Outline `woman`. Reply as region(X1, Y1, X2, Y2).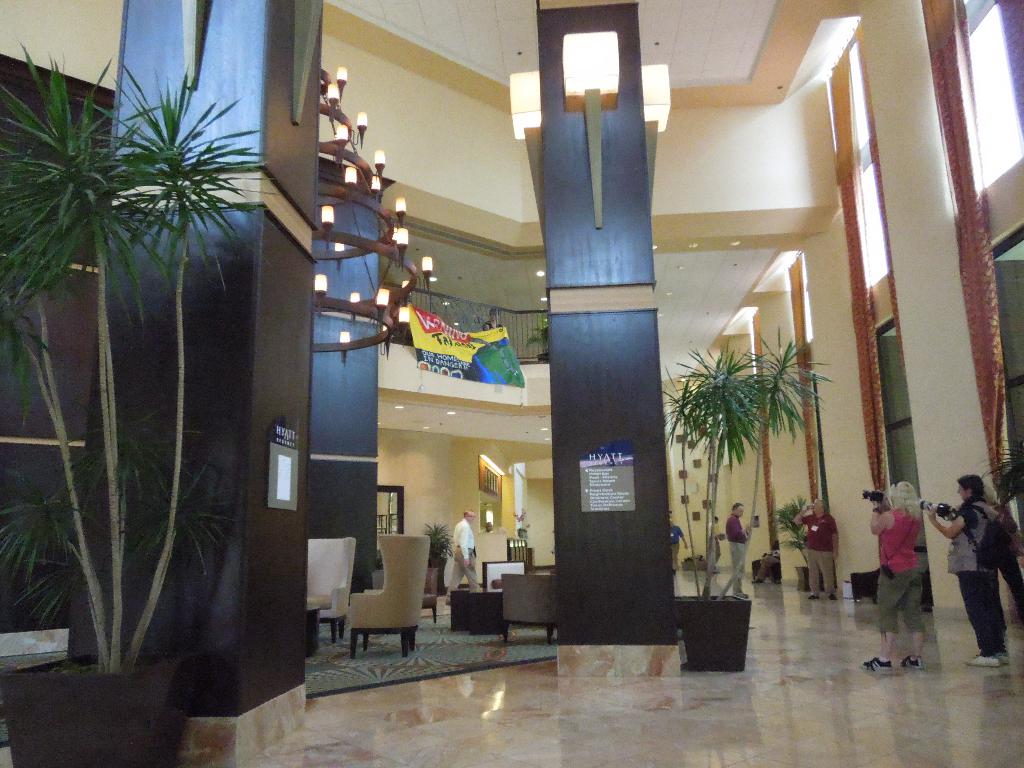
region(917, 475, 1023, 676).
